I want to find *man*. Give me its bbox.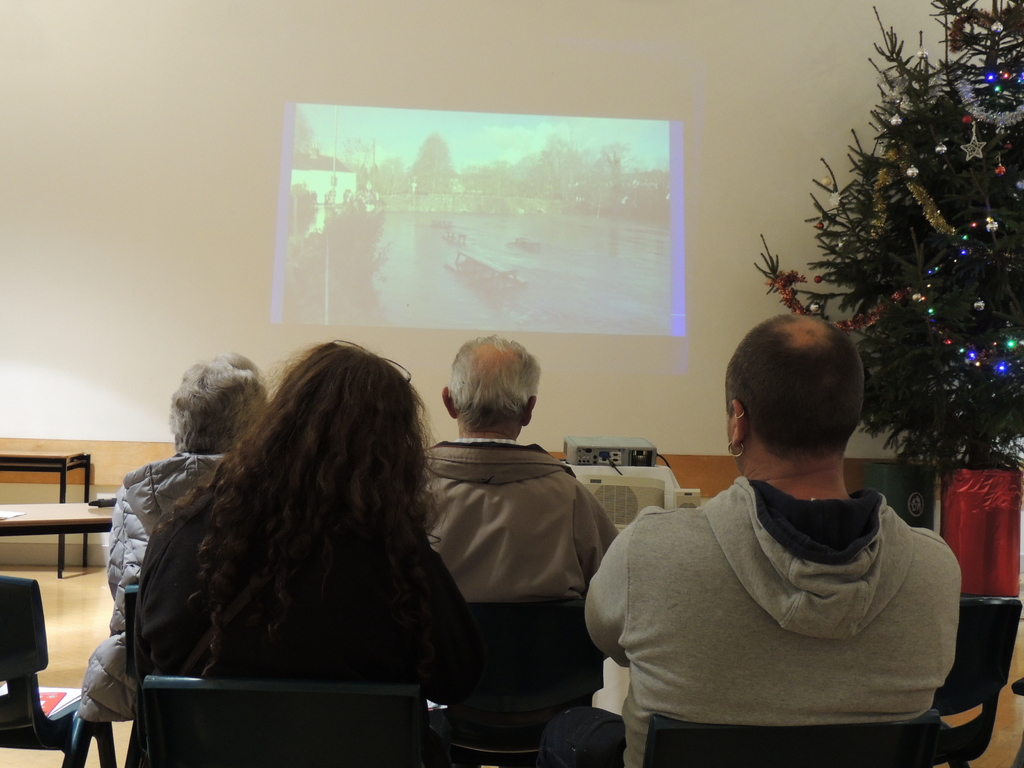
region(584, 275, 991, 756).
